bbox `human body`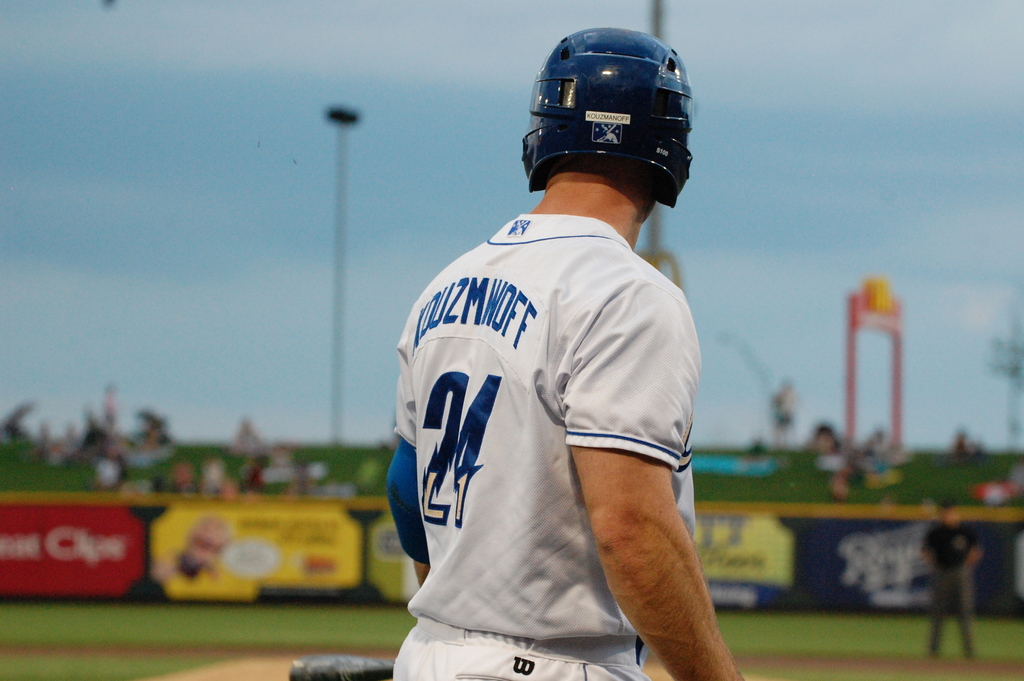
box(922, 498, 980, 664)
